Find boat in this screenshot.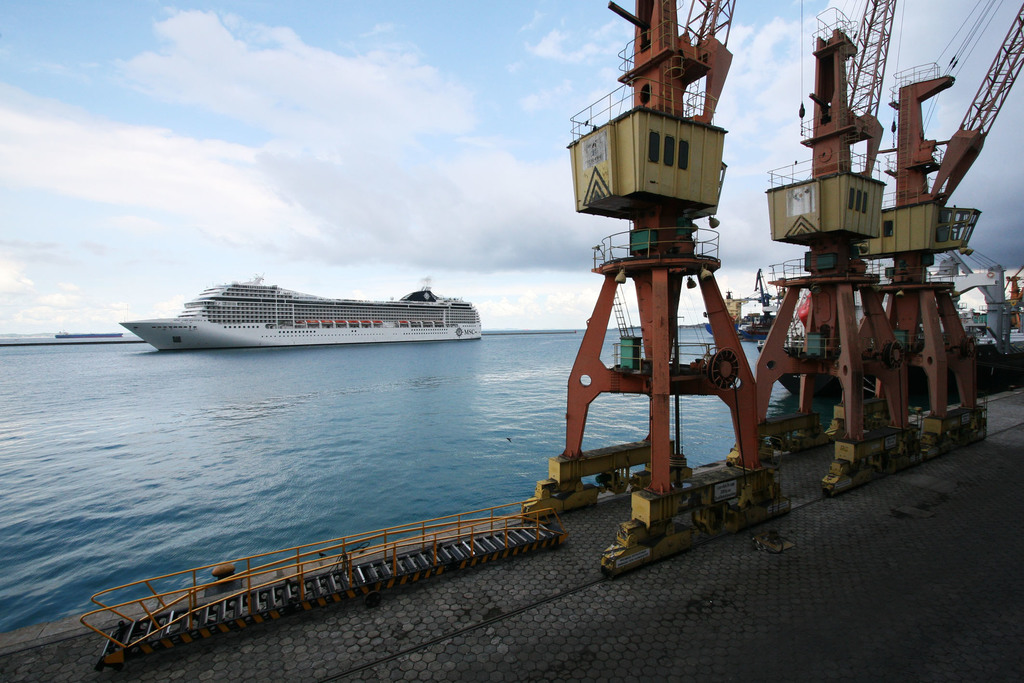
The bounding box for boat is {"x1": 120, "y1": 267, "x2": 484, "y2": 351}.
